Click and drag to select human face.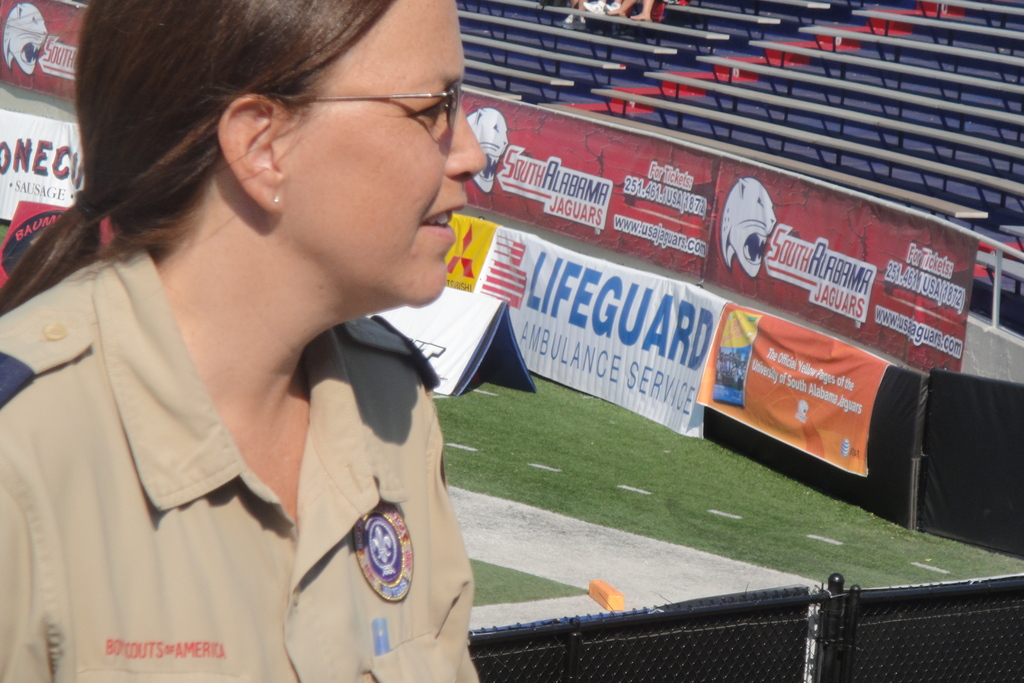
Selection: pyautogui.locateOnScreen(273, 0, 486, 304).
